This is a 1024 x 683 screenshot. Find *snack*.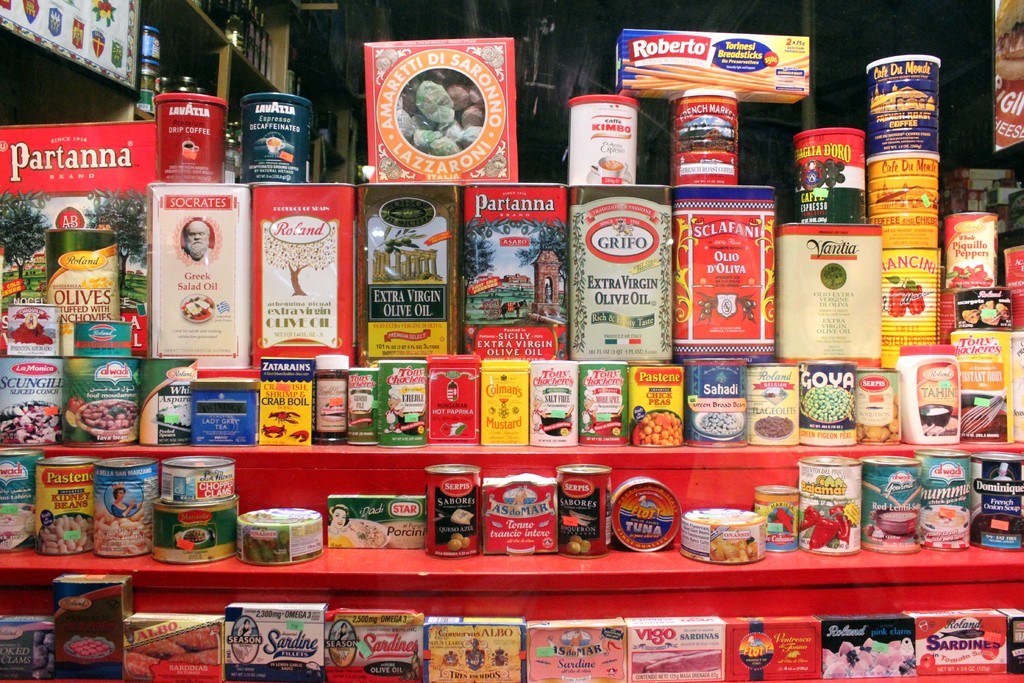
Bounding box: rect(671, 83, 745, 190).
